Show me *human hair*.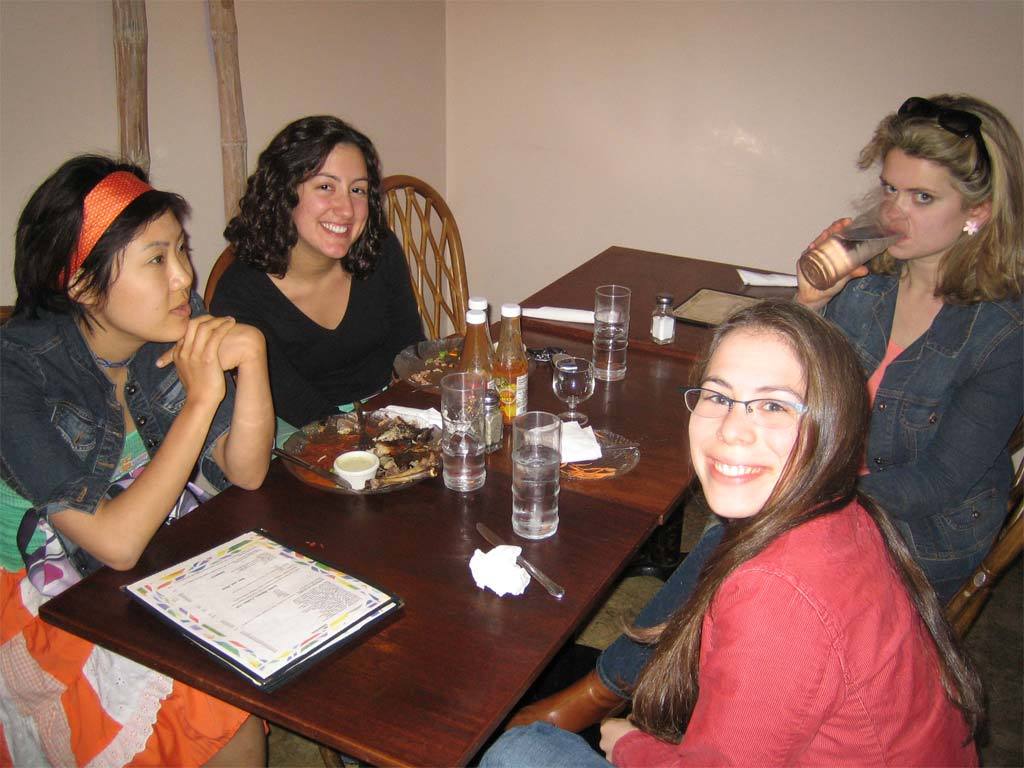
*human hair* is here: {"left": 223, "top": 114, "right": 385, "bottom": 281}.
